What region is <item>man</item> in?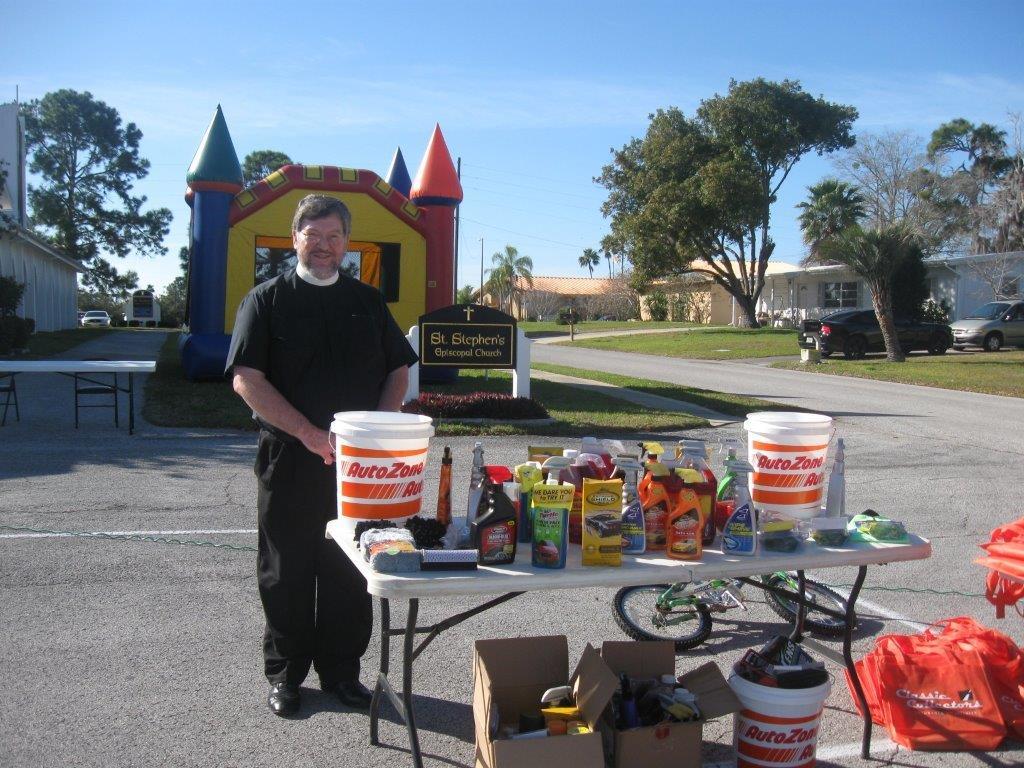
crop(216, 184, 398, 692).
